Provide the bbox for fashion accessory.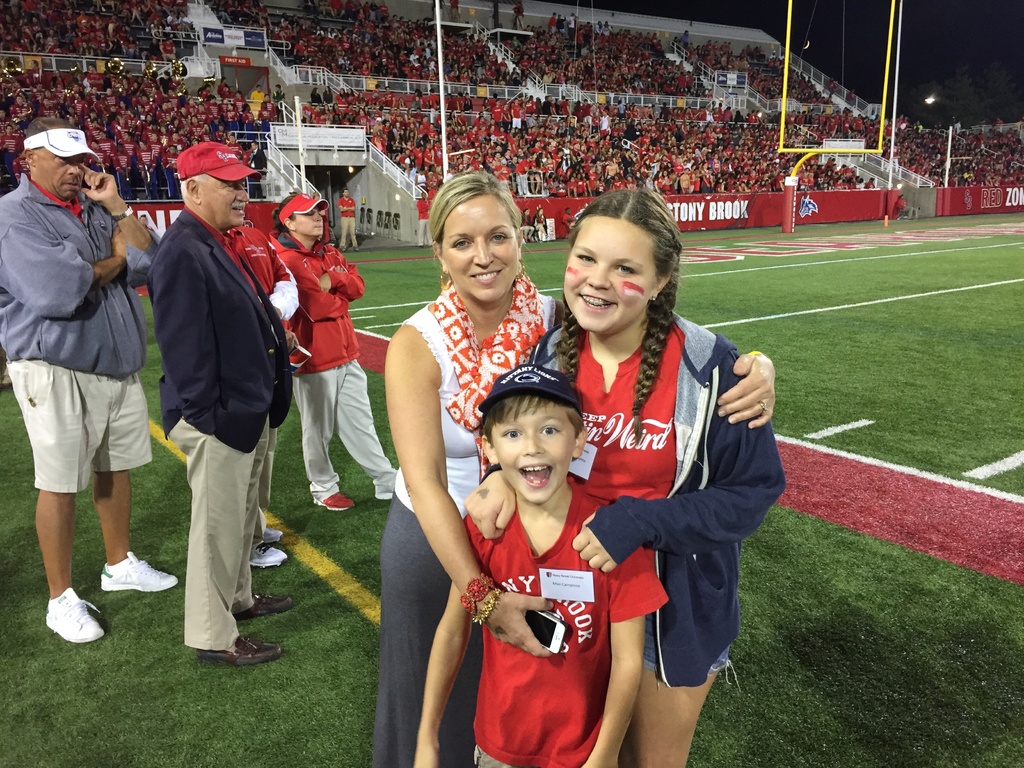
BBox(747, 349, 774, 361).
